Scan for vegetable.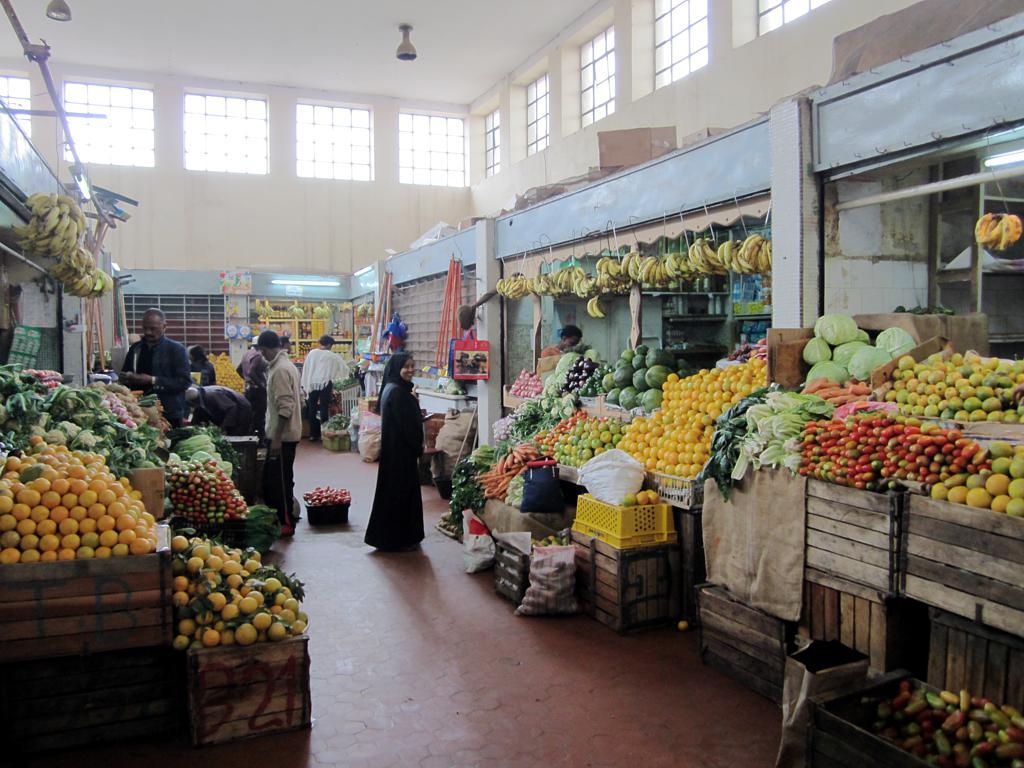
Scan result: 256, 299, 287, 319.
